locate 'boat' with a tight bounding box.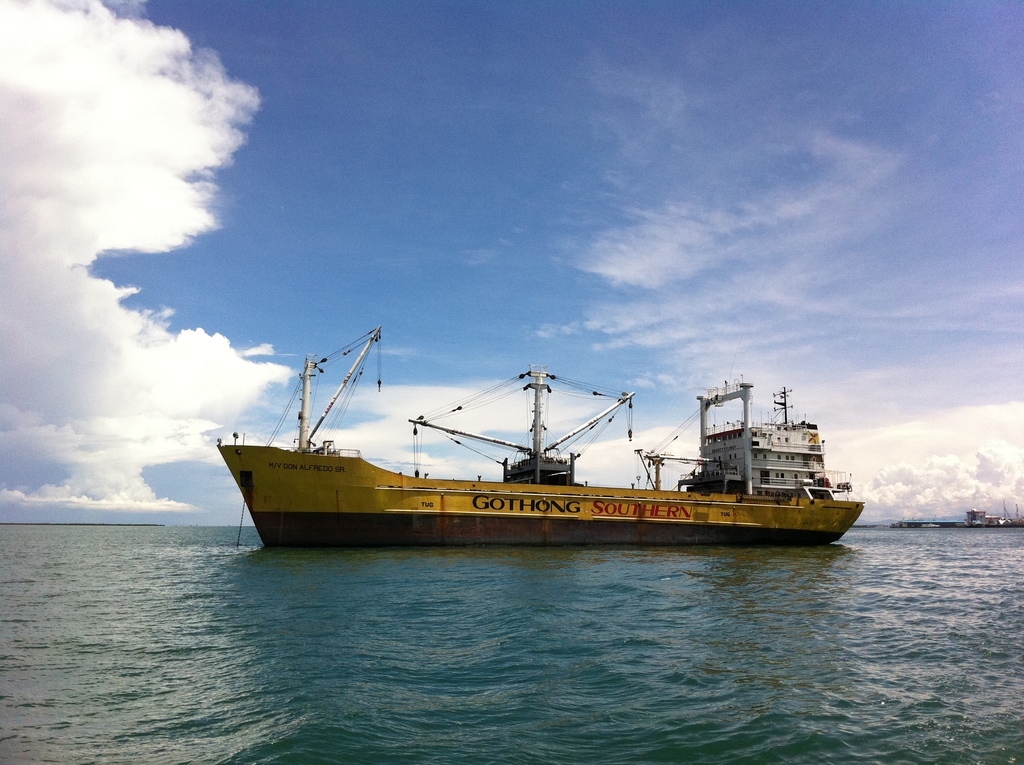
crop(217, 329, 865, 553).
